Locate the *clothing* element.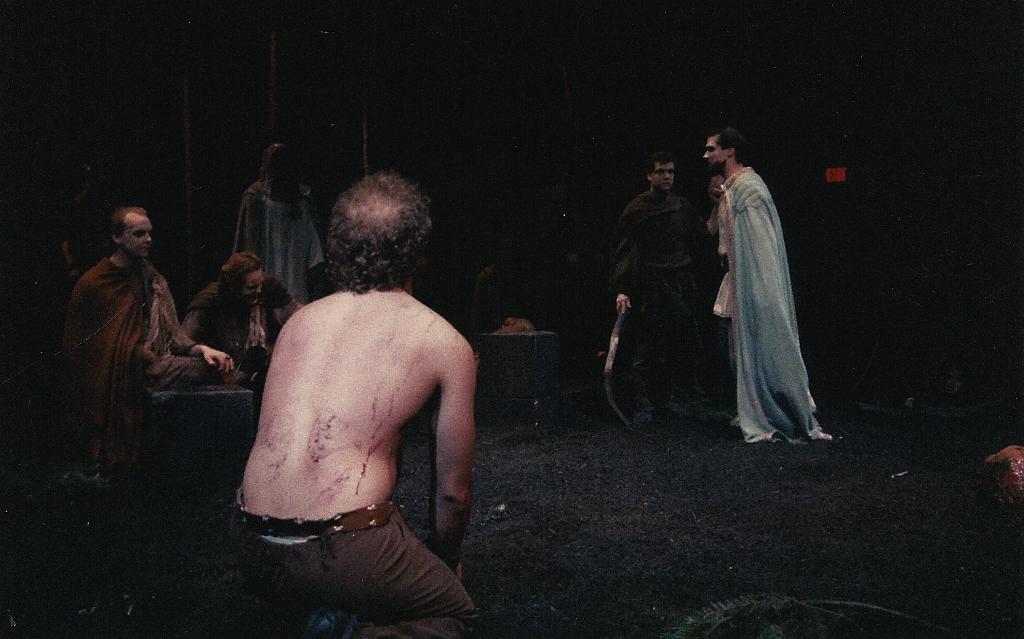
Element bbox: 580, 187, 734, 419.
